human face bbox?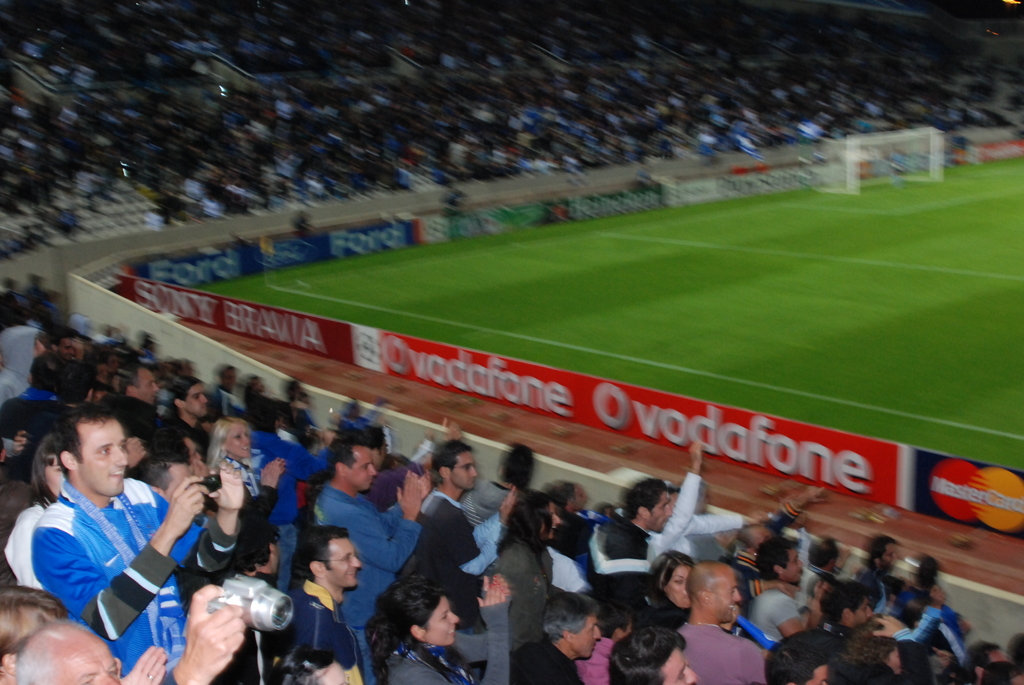
BBox(140, 370, 161, 403)
